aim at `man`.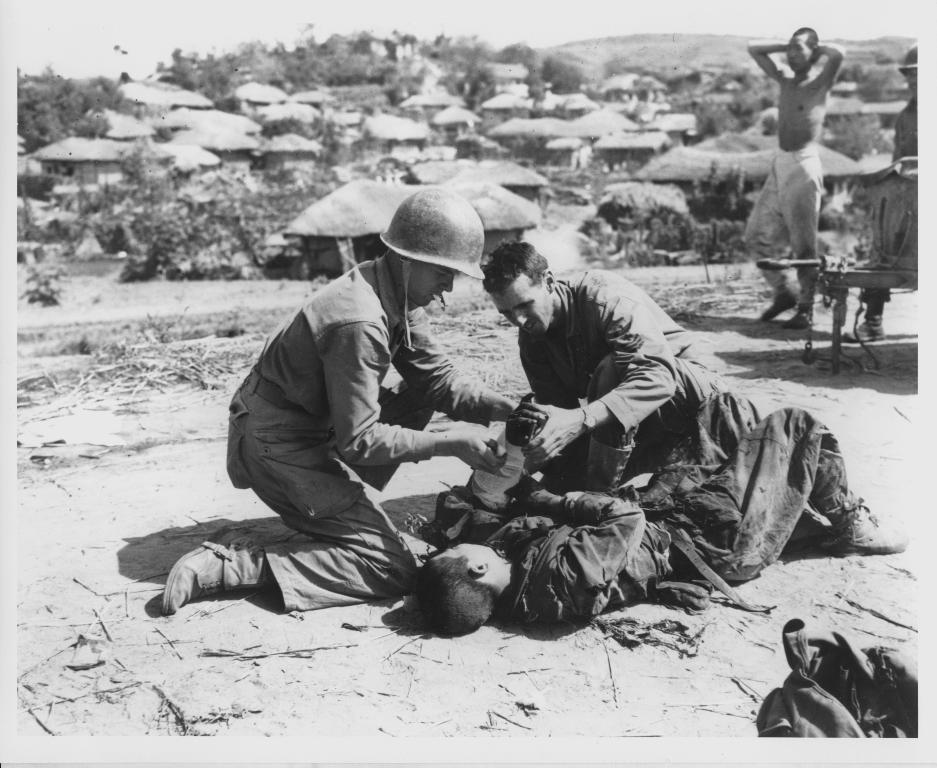
Aimed at {"left": 741, "top": 27, "right": 842, "bottom": 339}.
